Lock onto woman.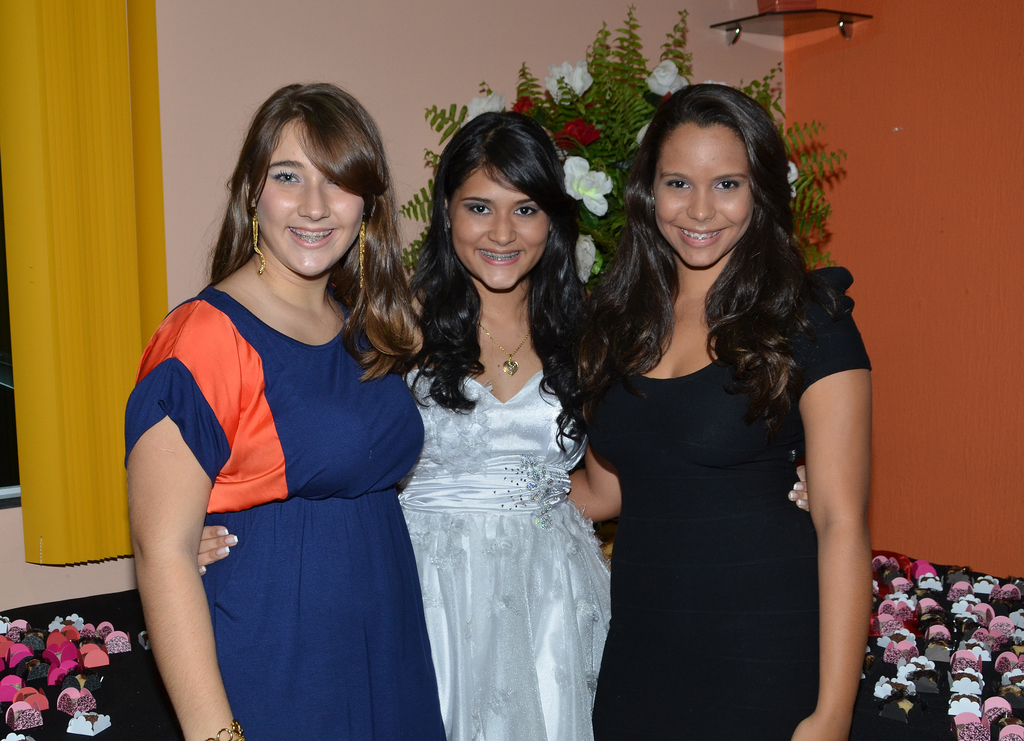
Locked: <bbox>123, 86, 452, 740</bbox>.
